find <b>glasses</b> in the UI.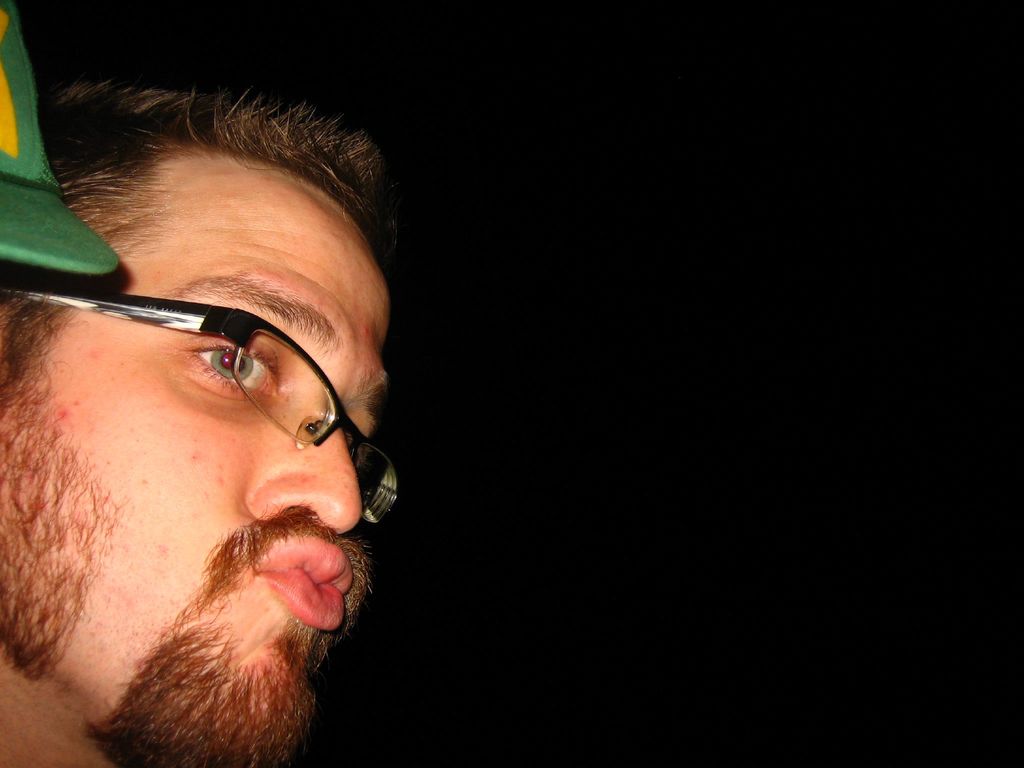
UI element at locate(28, 261, 389, 472).
